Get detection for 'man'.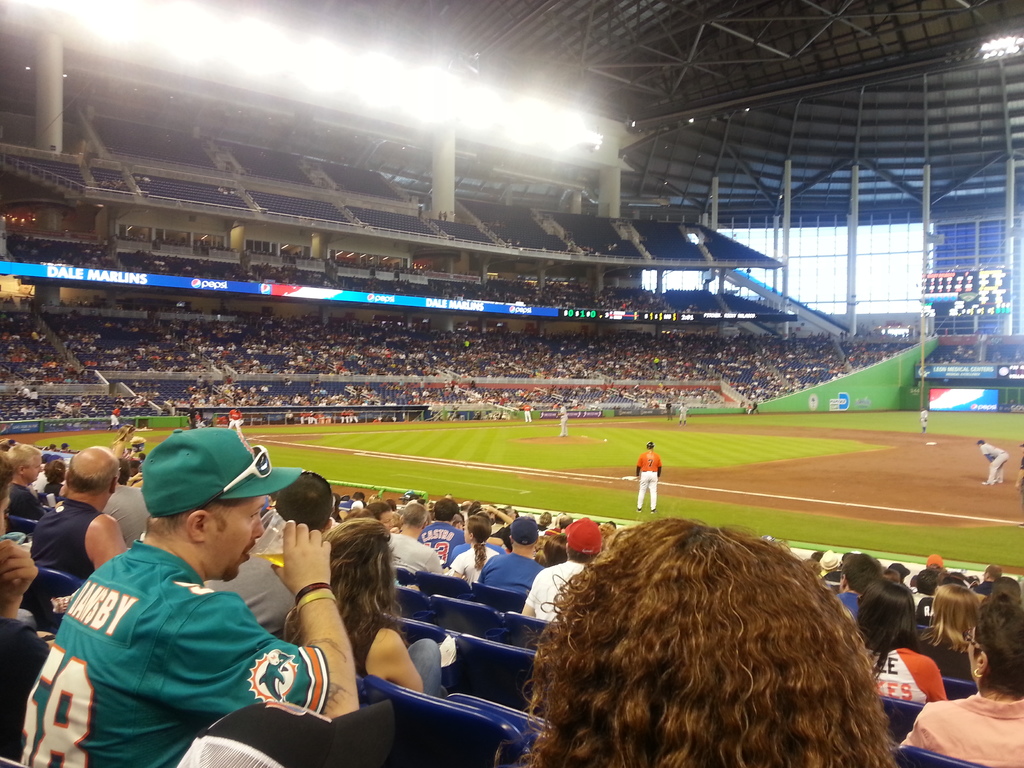
Detection: select_region(102, 484, 155, 543).
